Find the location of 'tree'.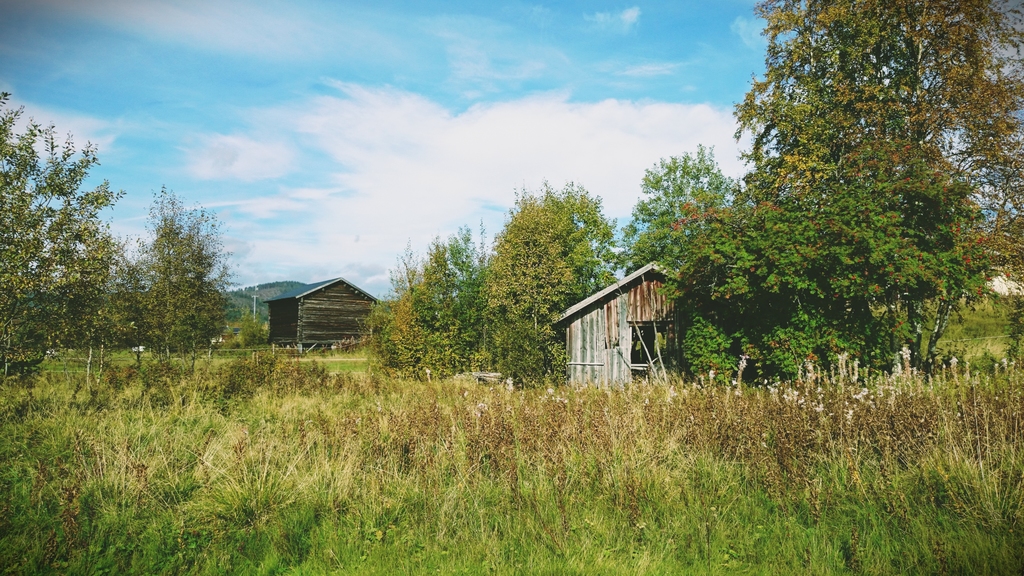
Location: box(47, 230, 143, 396).
